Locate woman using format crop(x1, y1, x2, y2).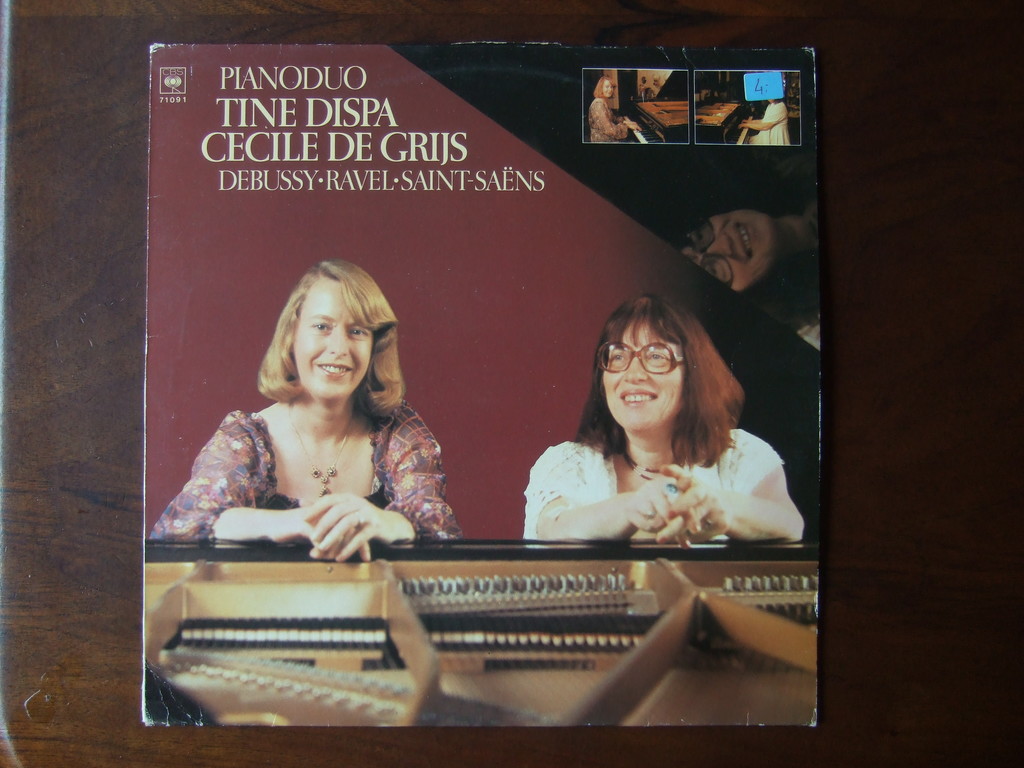
crop(524, 291, 800, 552).
